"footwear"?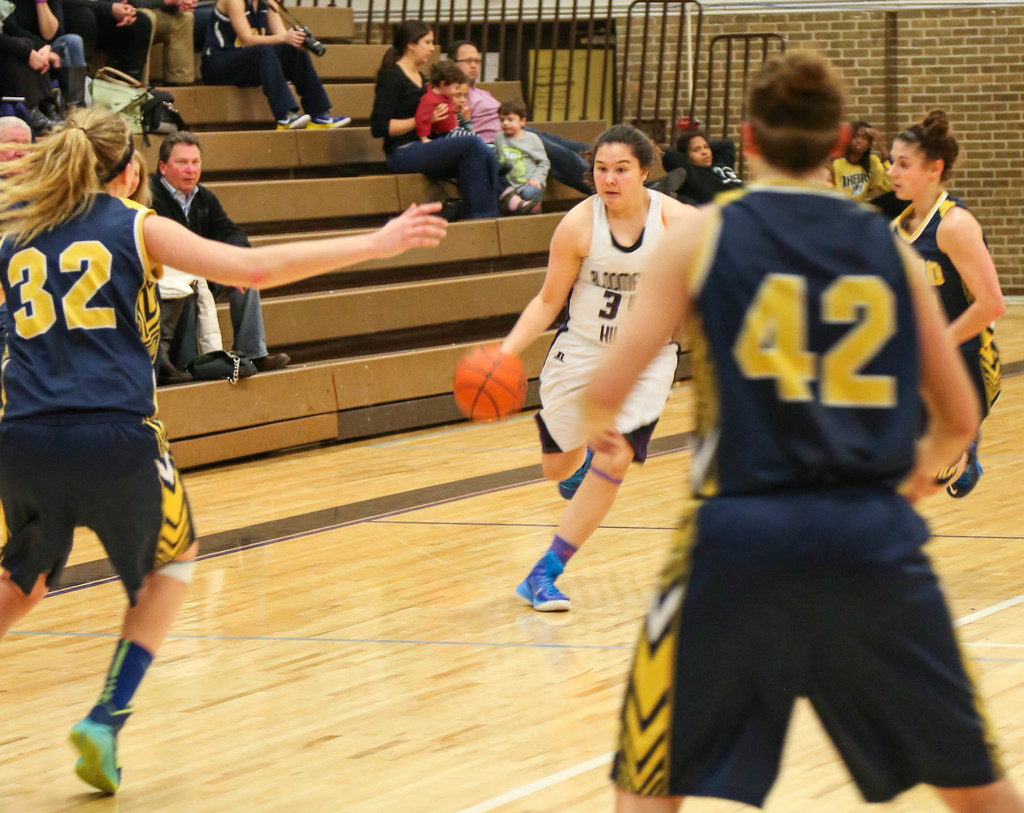
bbox=[65, 702, 127, 789]
